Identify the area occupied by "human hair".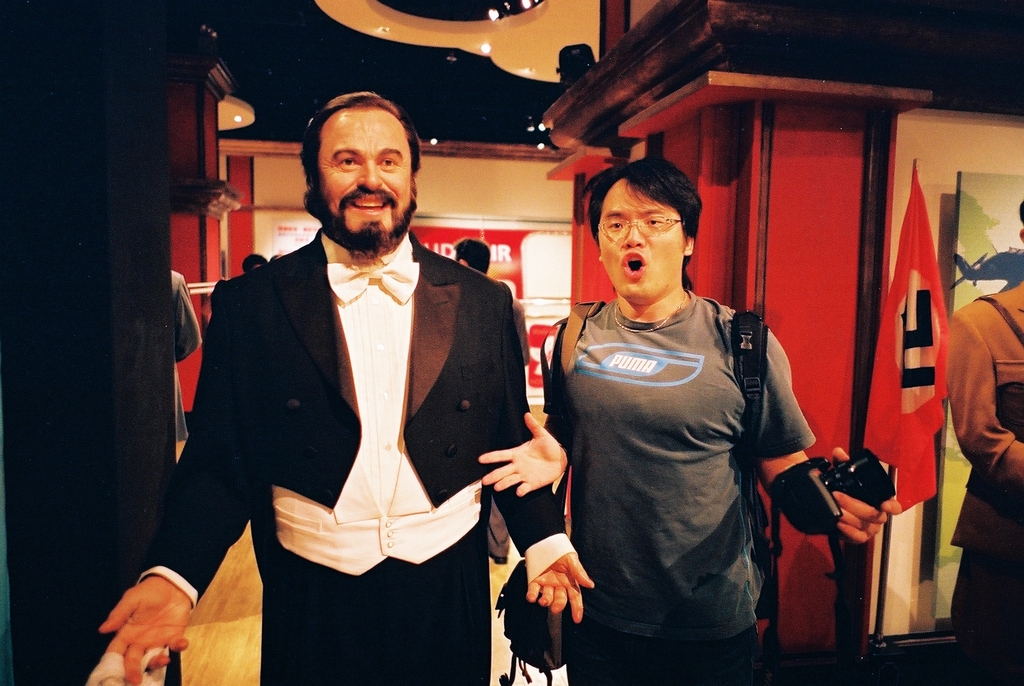
Area: detection(451, 239, 493, 274).
